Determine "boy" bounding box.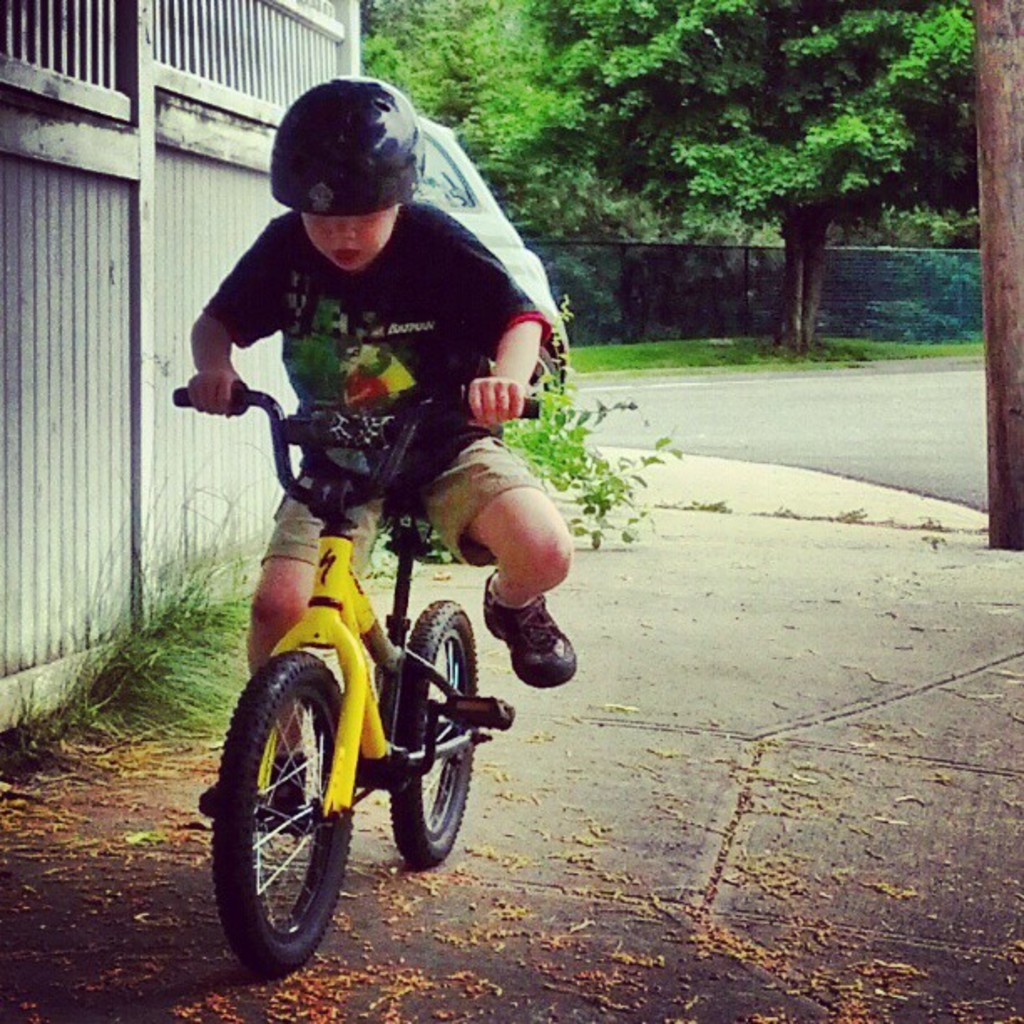
Determined: [x1=196, y1=72, x2=569, y2=830].
